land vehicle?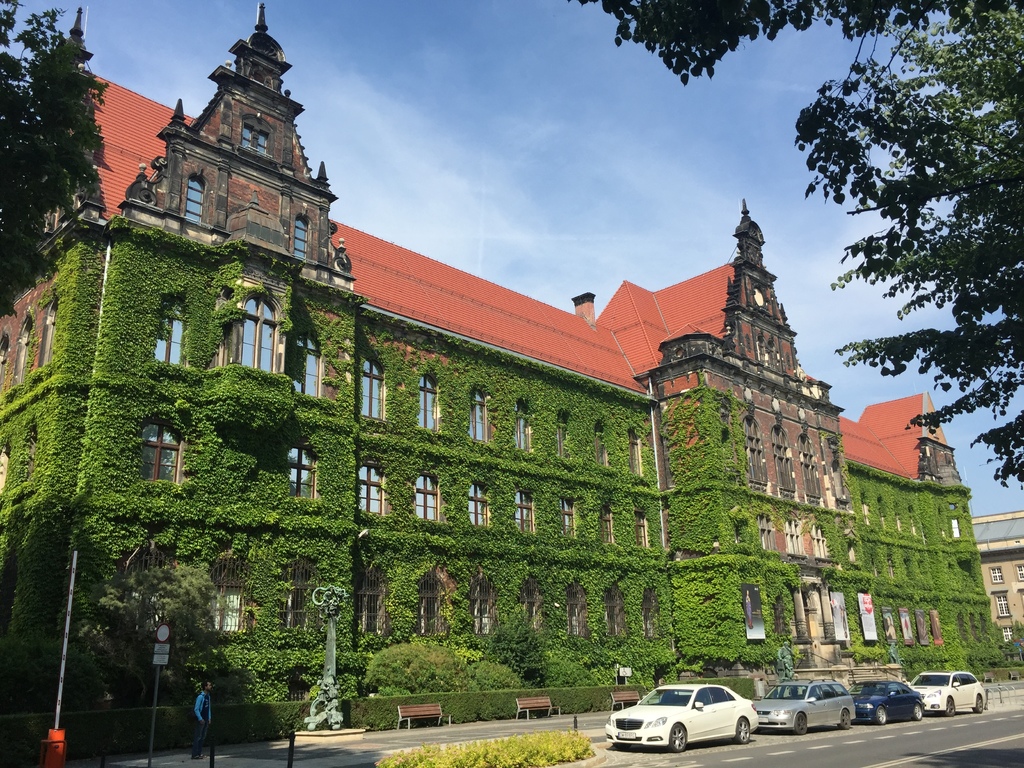
BBox(849, 680, 929, 729)
